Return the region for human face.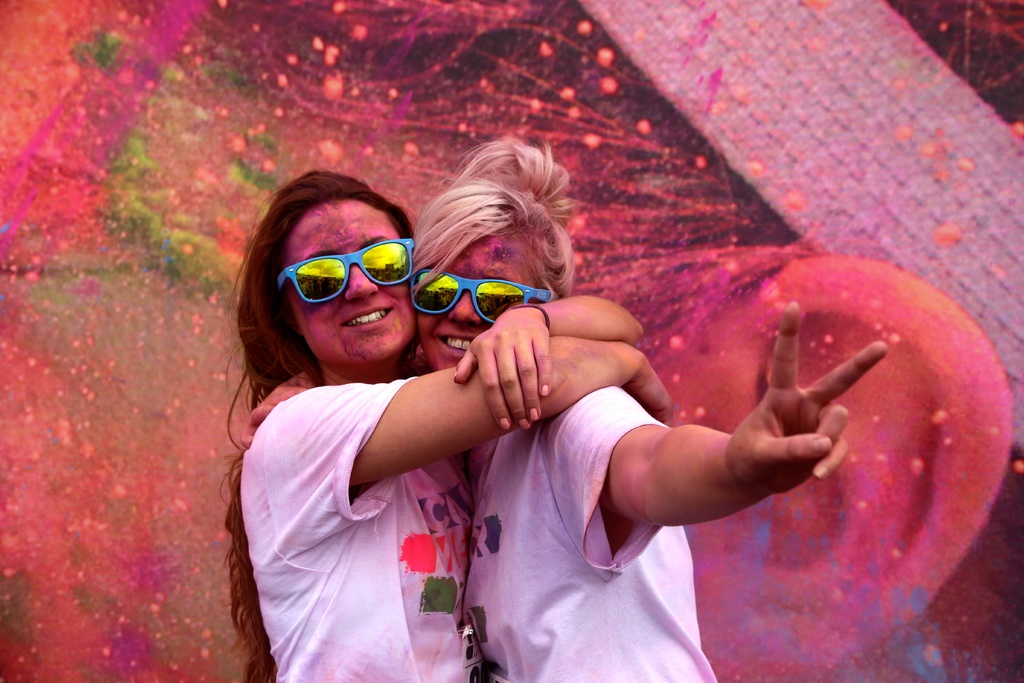
<box>280,197,415,364</box>.
